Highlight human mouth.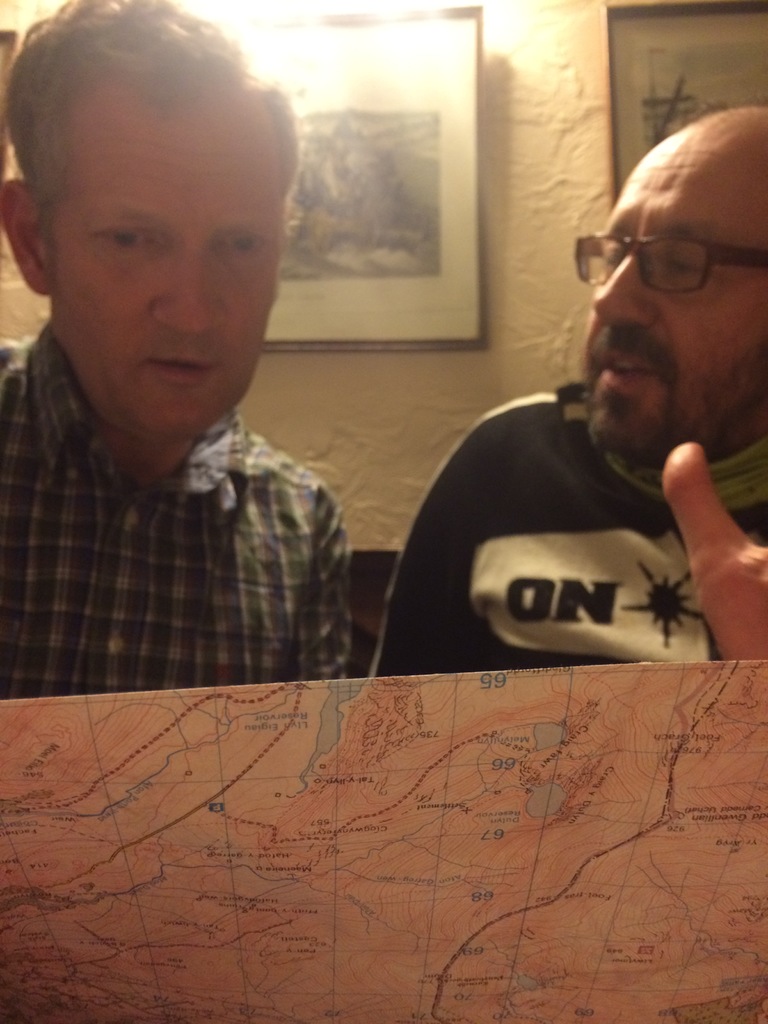
Highlighted region: bbox(596, 347, 667, 397).
